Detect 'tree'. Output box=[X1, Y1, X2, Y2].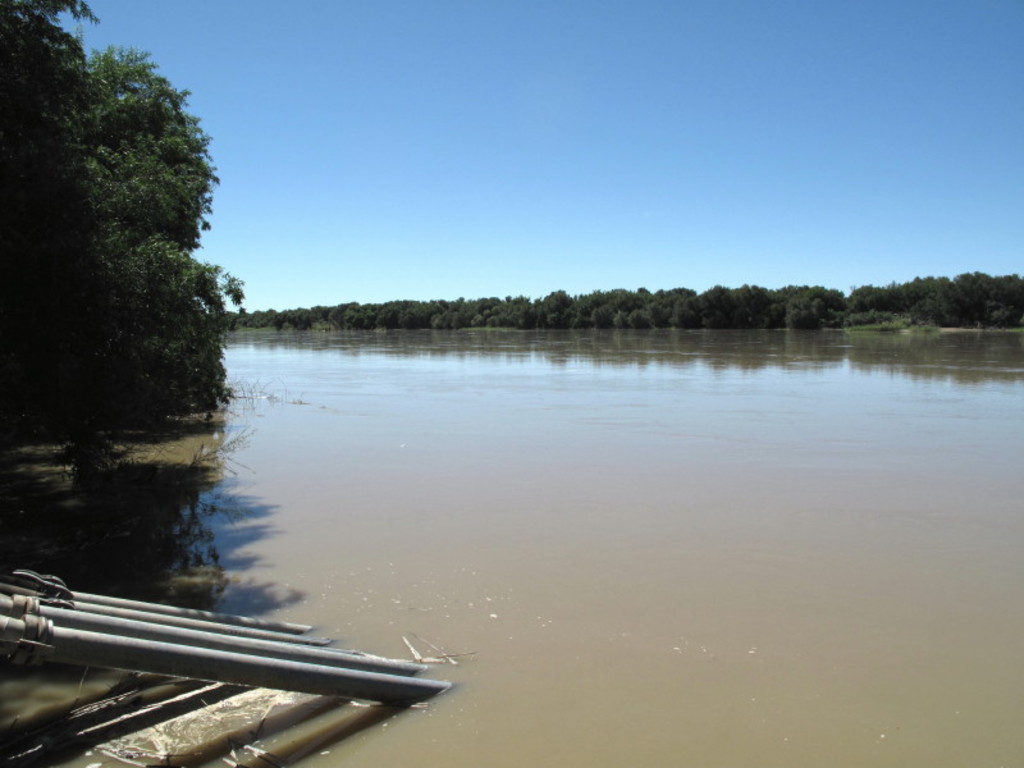
box=[26, 40, 233, 504].
